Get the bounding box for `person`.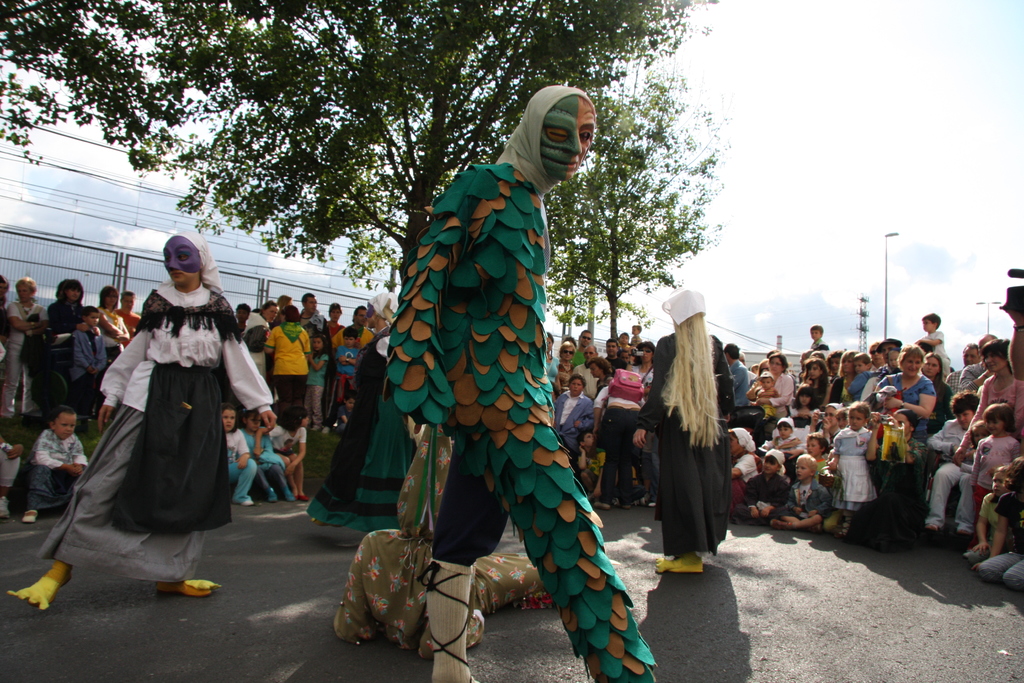
pyautogui.locateOnScreen(277, 295, 291, 309).
